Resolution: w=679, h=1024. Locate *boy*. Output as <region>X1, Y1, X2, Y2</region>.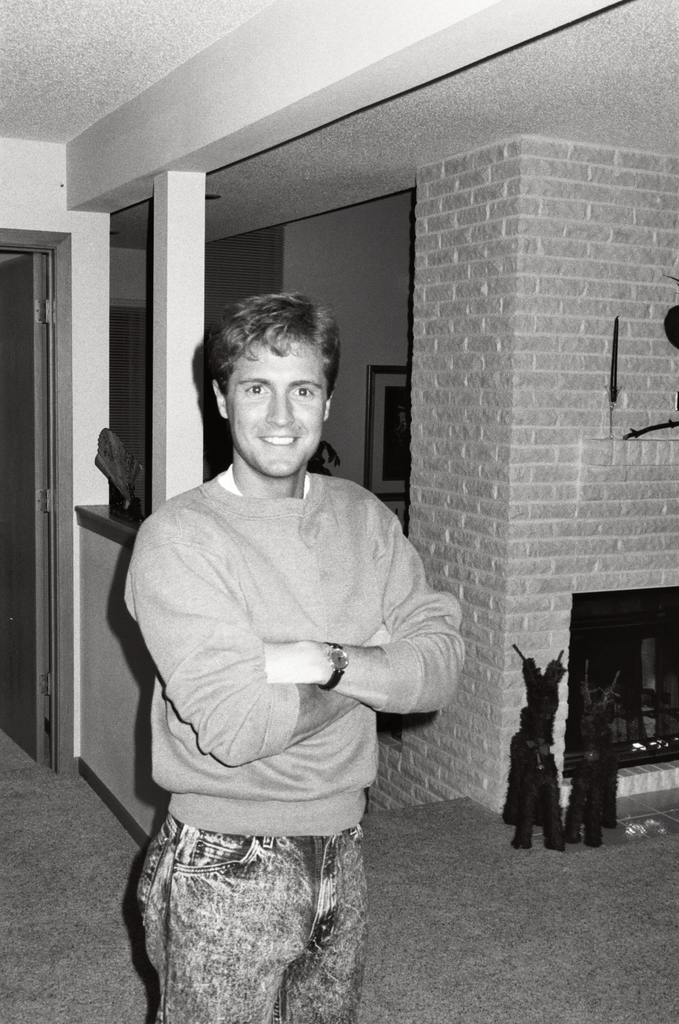
<region>124, 287, 460, 1017</region>.
